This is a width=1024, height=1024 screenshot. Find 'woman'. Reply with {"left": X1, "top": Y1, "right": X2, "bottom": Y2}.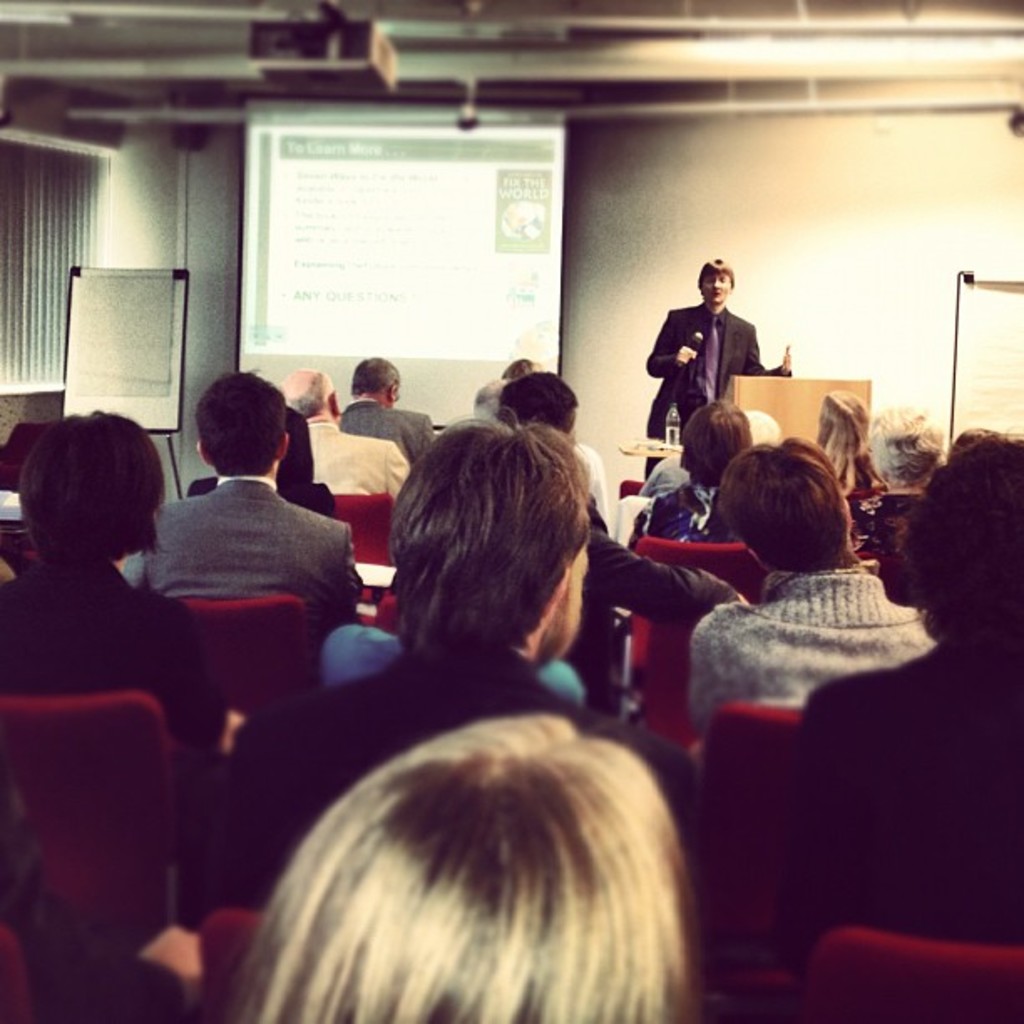
{"left": 810, "top": 390, "right": 888, "bottom": 510}.
